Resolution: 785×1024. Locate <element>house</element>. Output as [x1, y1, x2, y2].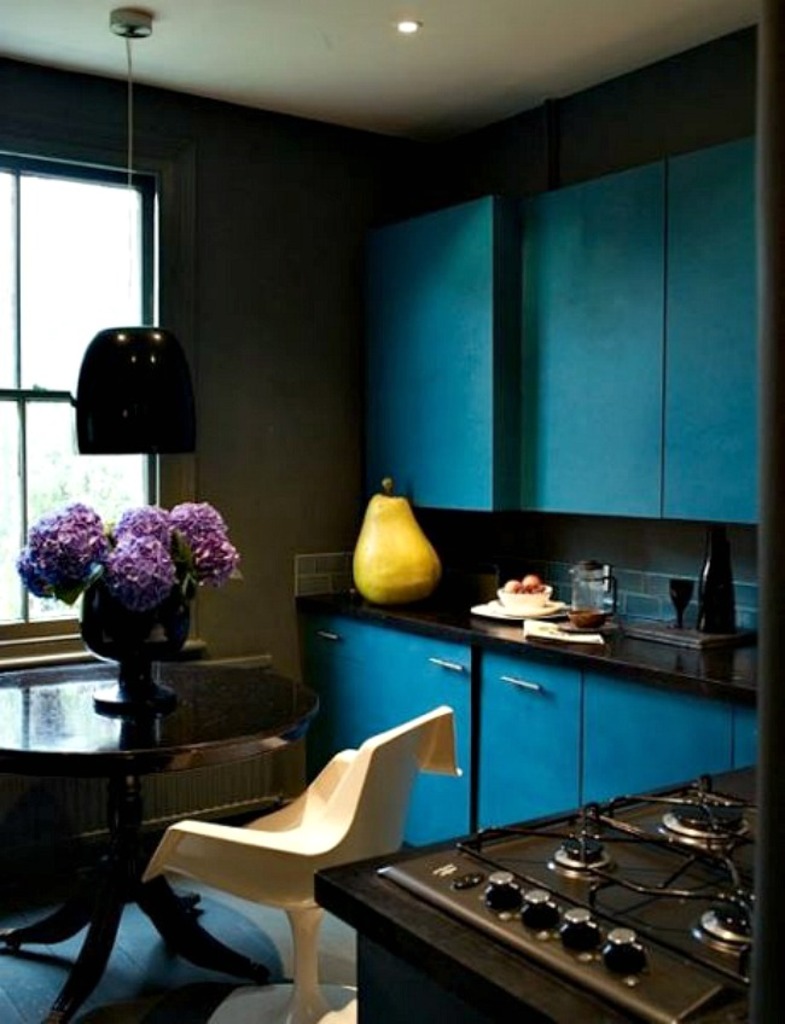
[0, 0, 784, 1022].
